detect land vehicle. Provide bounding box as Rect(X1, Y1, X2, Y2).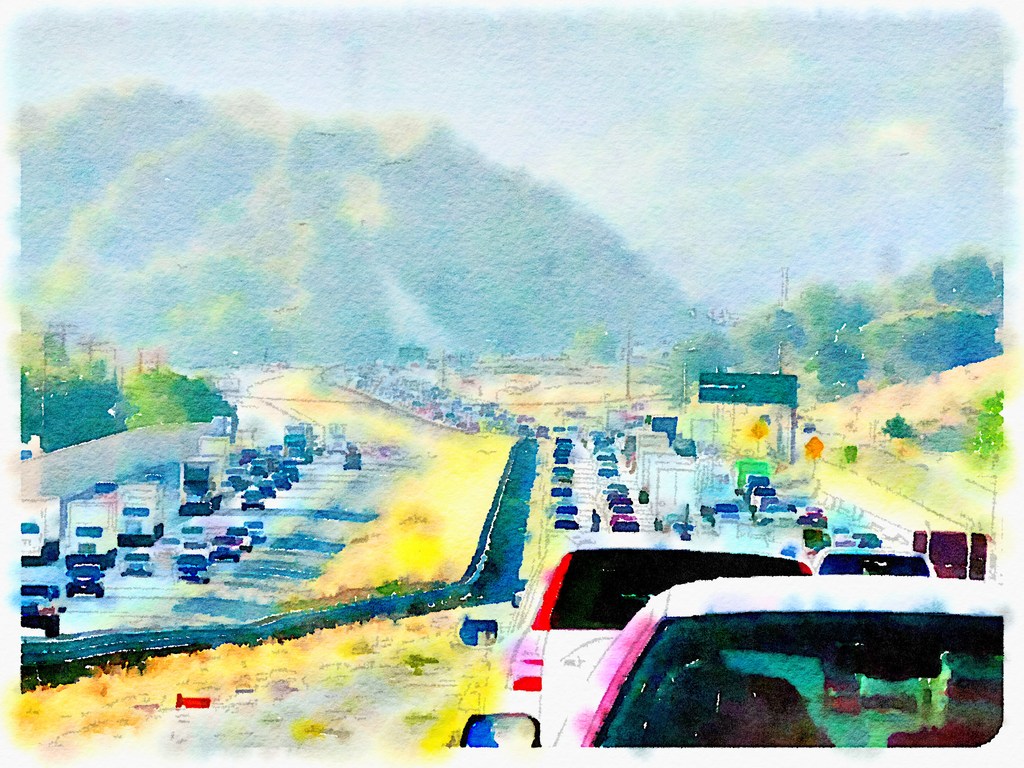
Rect(914, 527, 988, 580).
